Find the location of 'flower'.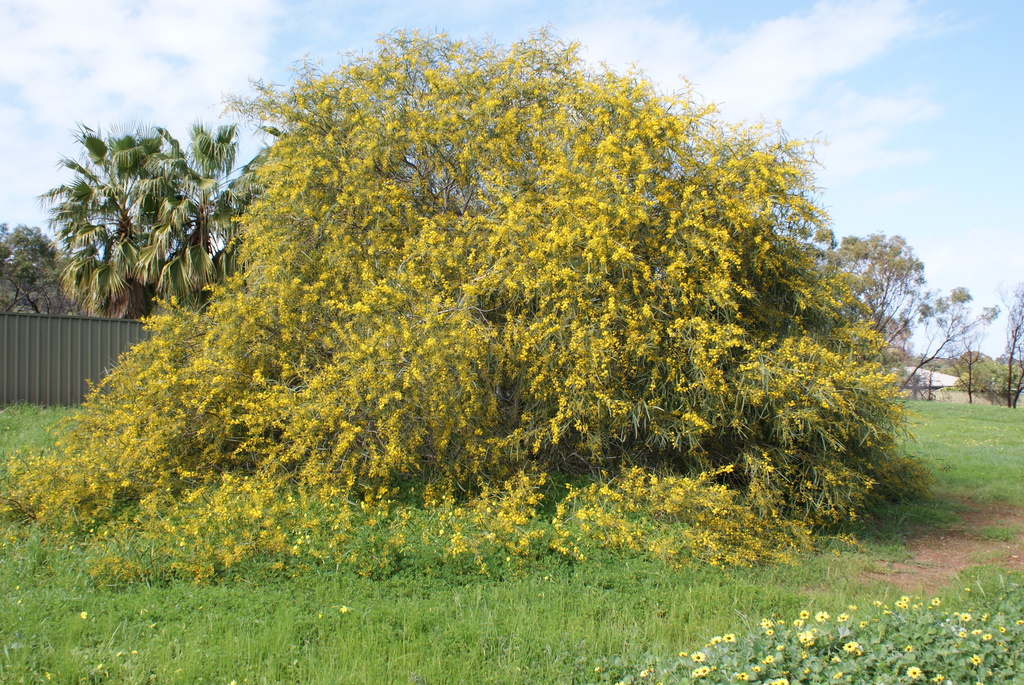
Location: (851, 605, 858, 611).
